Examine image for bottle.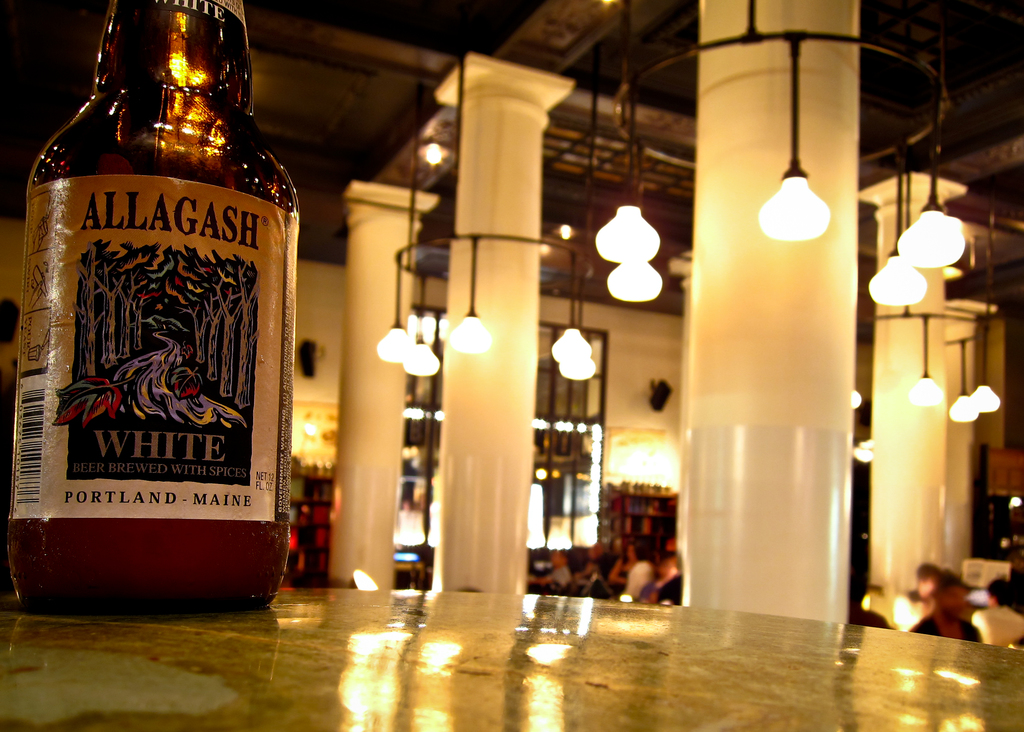
Examination result: [left=4, top=0, right=302, bottom=615].
